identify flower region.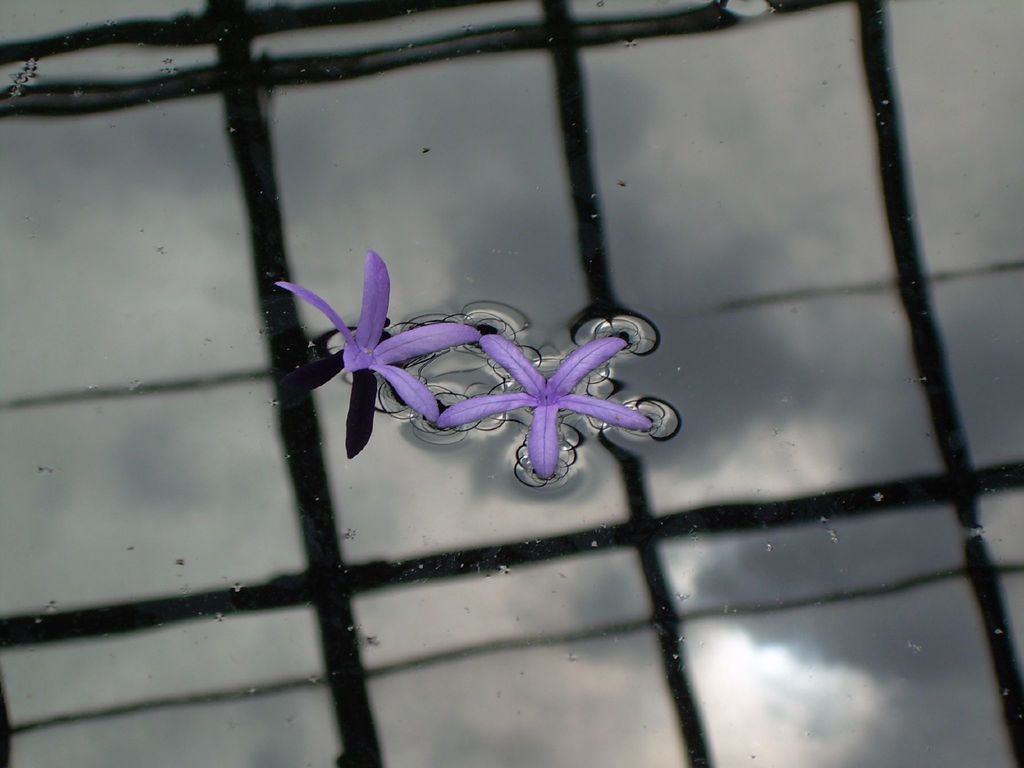
Region: x1=273, y1=248, x2=479, y2=425.
